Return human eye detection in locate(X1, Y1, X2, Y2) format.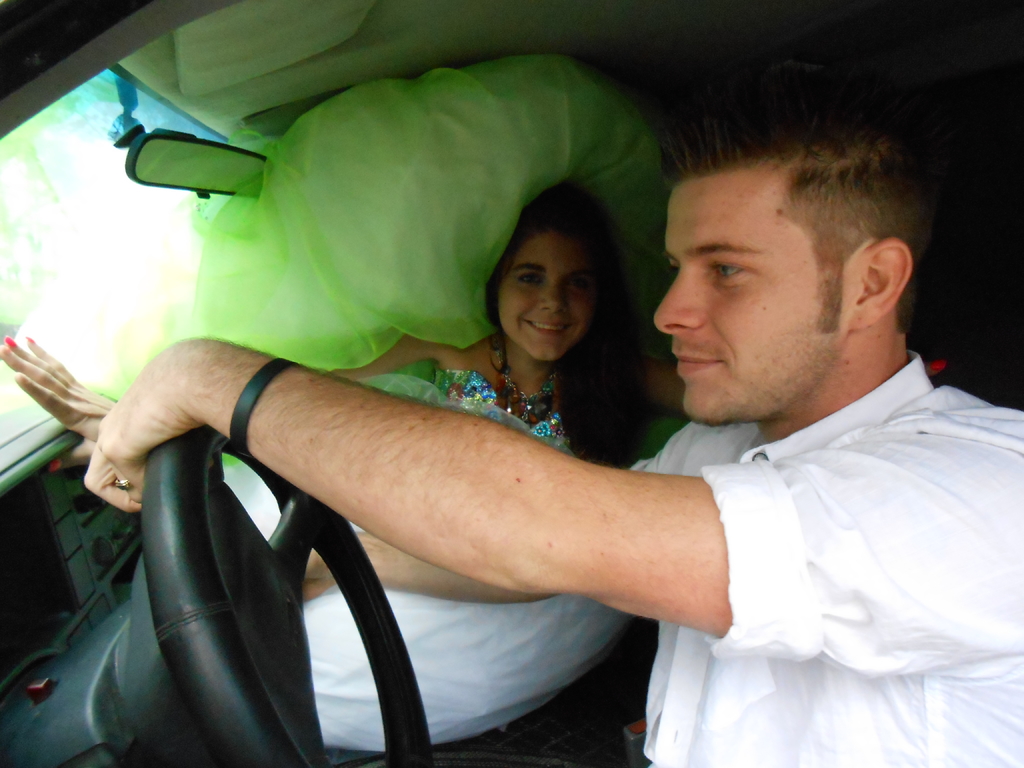
locate(518, 266, 545, 285).
